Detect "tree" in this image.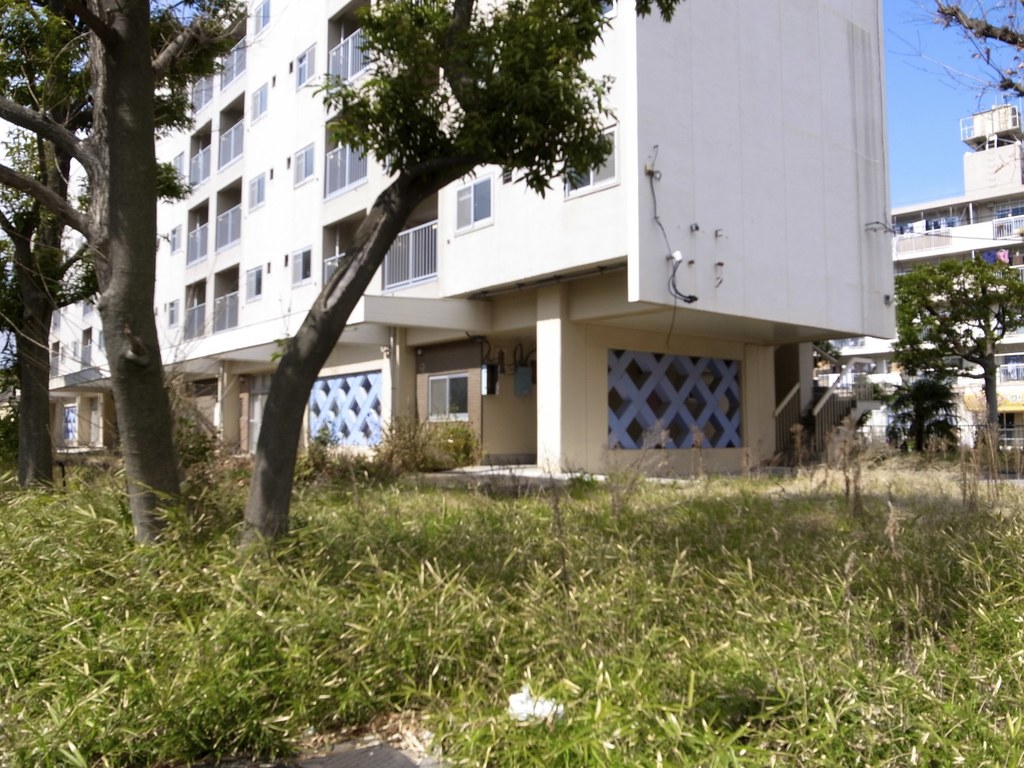
Detection: (x1=882, y1=225, x2=1004, y2=481).
